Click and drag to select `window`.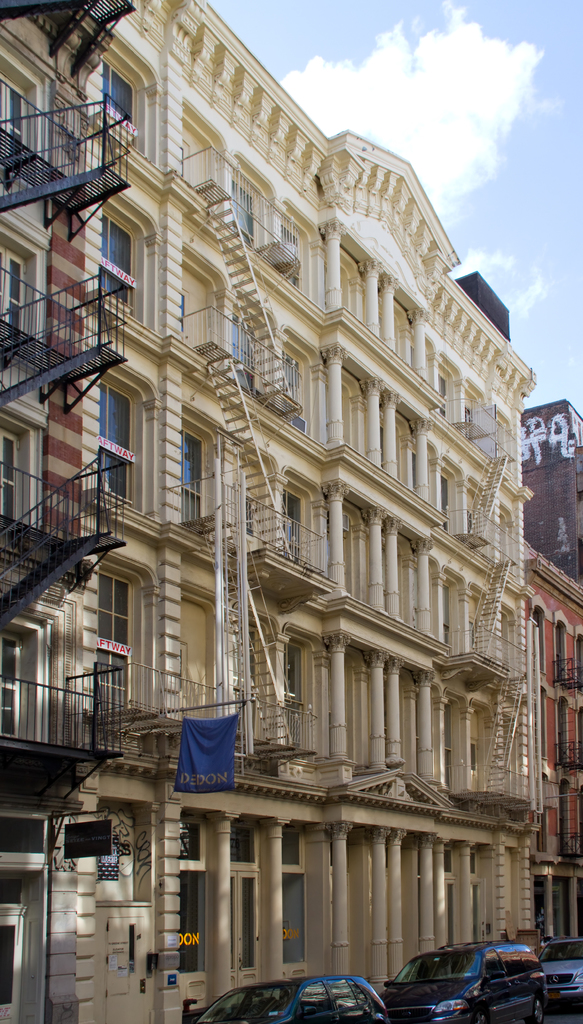
Selection: BBox(0, 812, 53, 1023).
